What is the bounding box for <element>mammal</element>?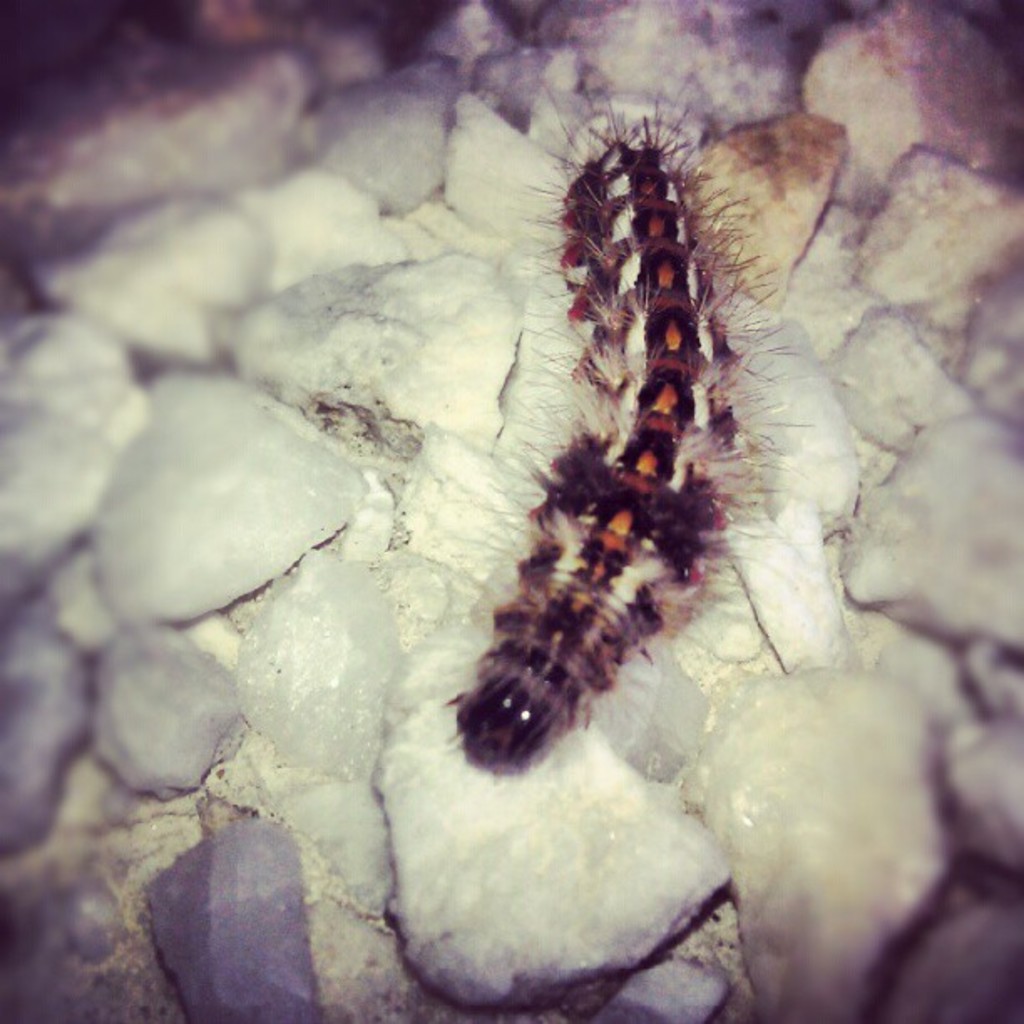
<bbox>458, 120, 763, 778</bbox>.
